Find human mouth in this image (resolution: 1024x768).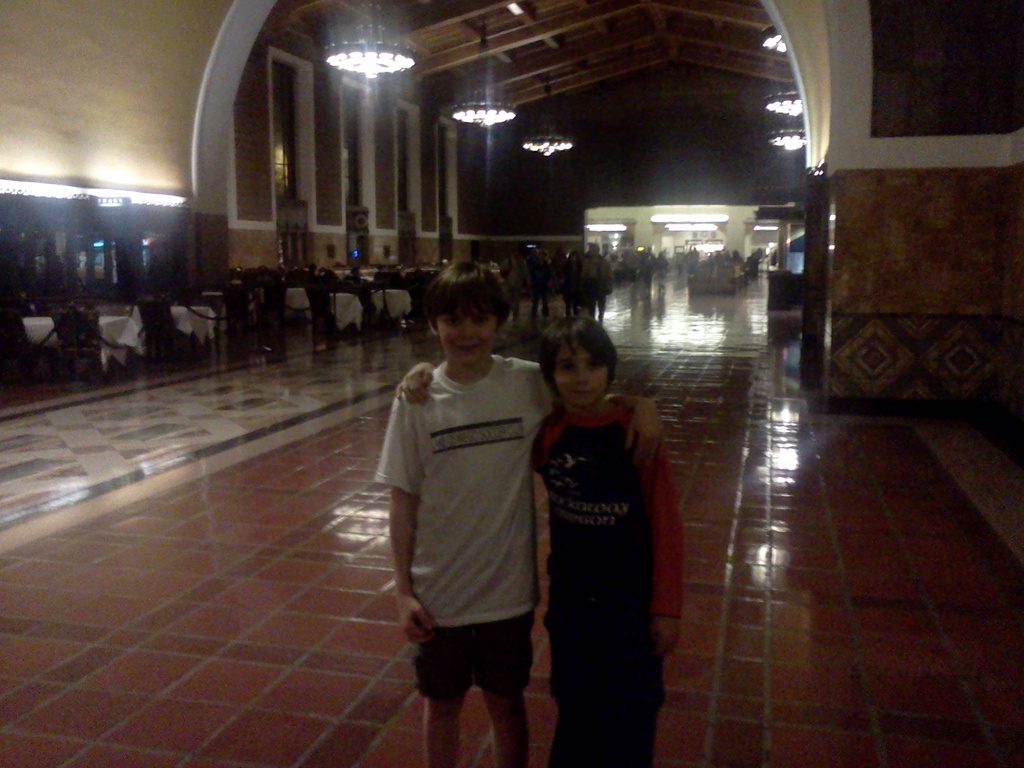
[x1=575, y1=389, x2=593, y2=397].
